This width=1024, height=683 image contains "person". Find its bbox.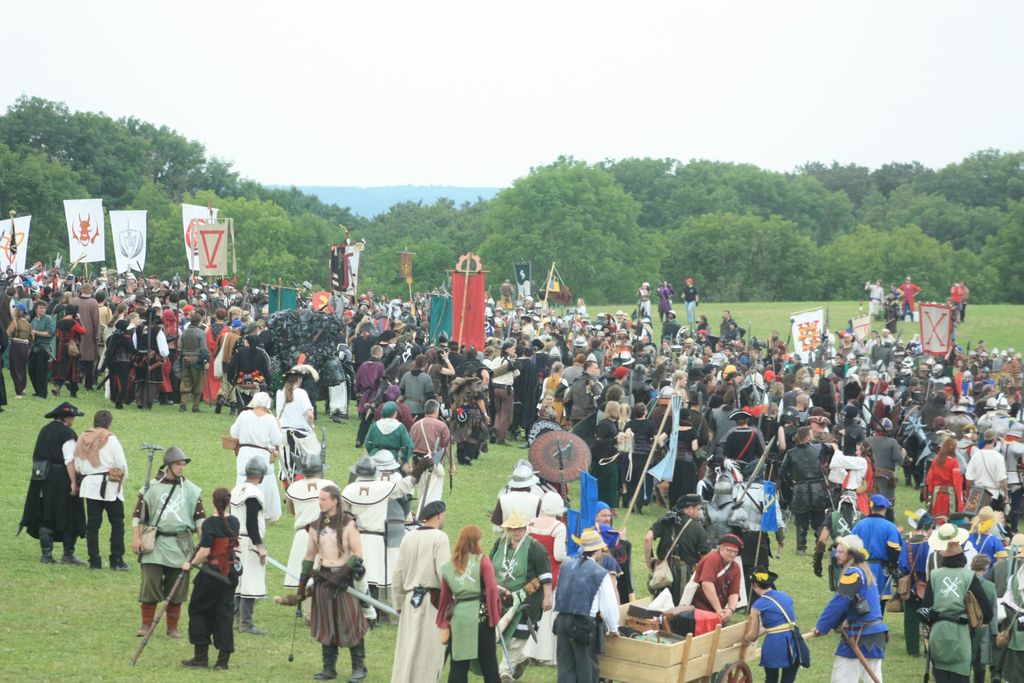
<bbox>882, 277, 903, 331</bbox>.
